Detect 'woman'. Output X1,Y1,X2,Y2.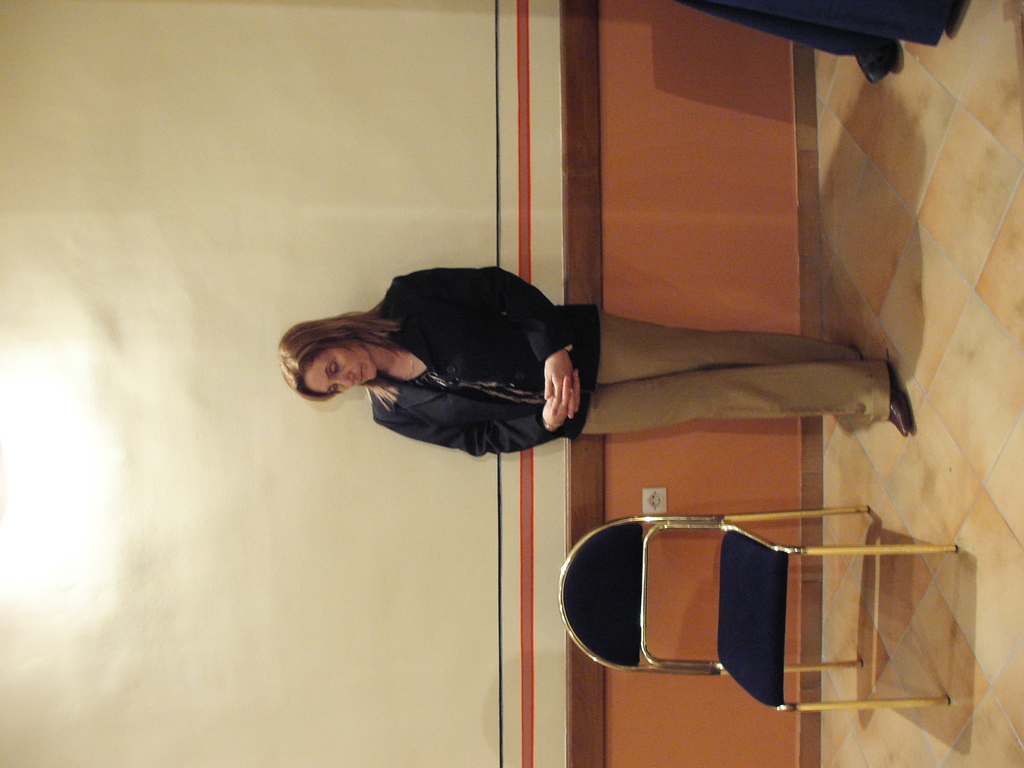
278,268,910,435.
